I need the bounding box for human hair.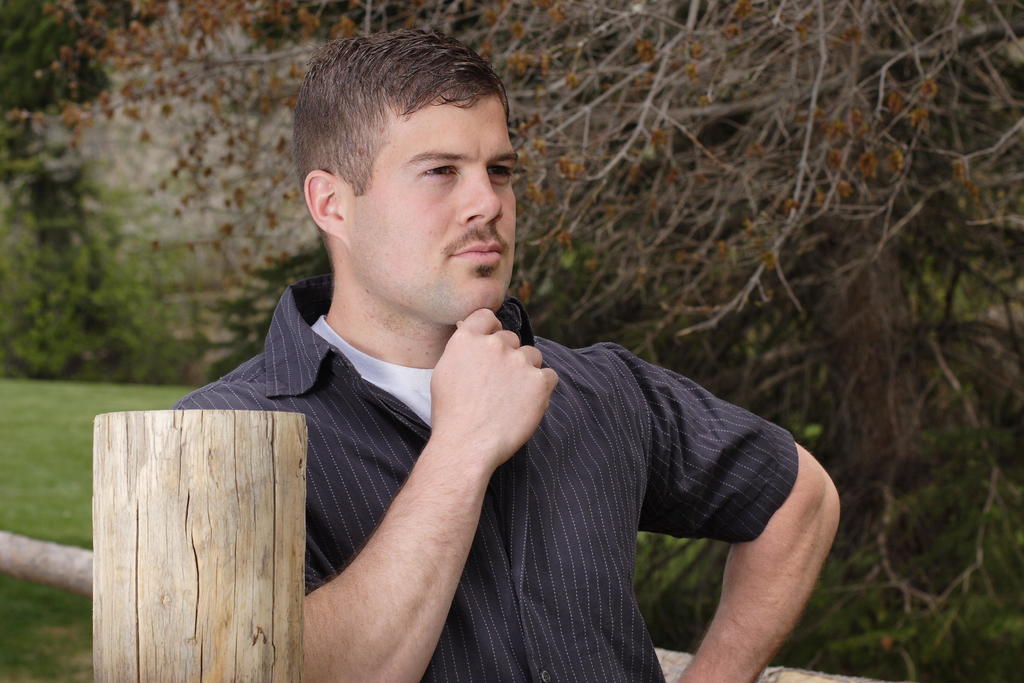
Here it is: bbox=[291, 34, 516, 220].
